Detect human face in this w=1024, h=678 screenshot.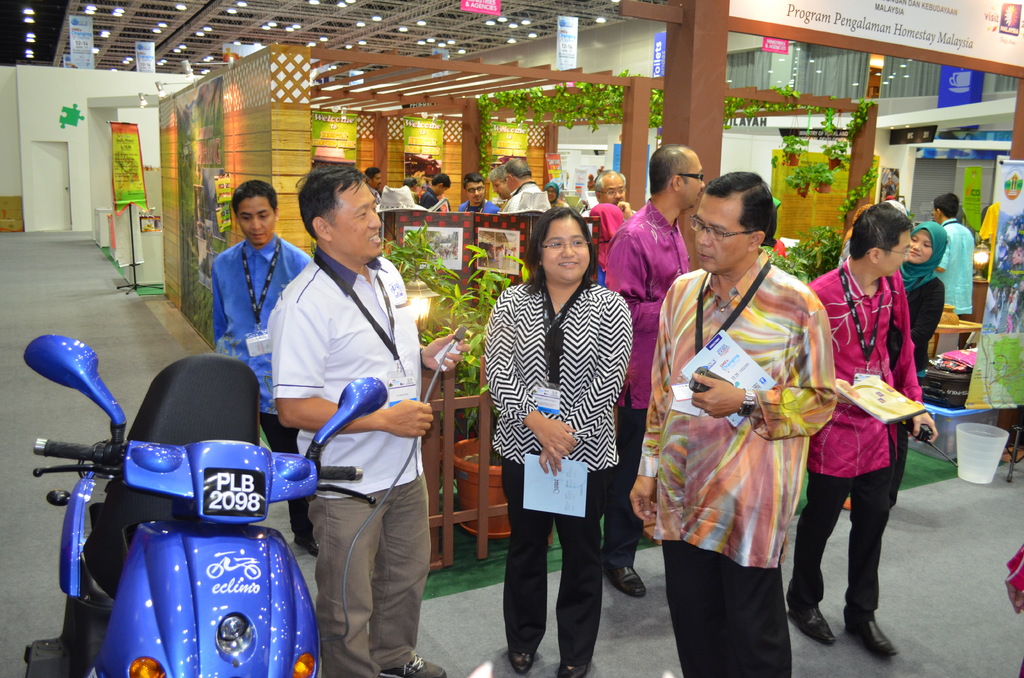
Detection: {"x1": 237, "y1": 197, "x2": 275, "y2": 245}.
